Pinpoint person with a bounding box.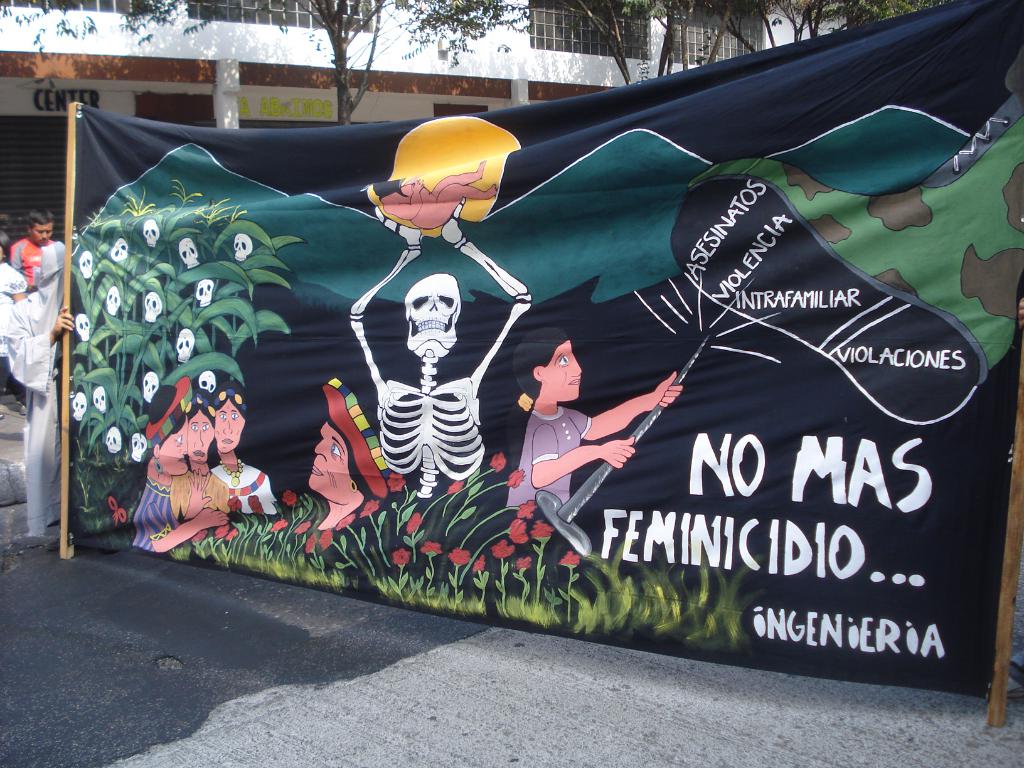
[374, 159, 499, 230].
